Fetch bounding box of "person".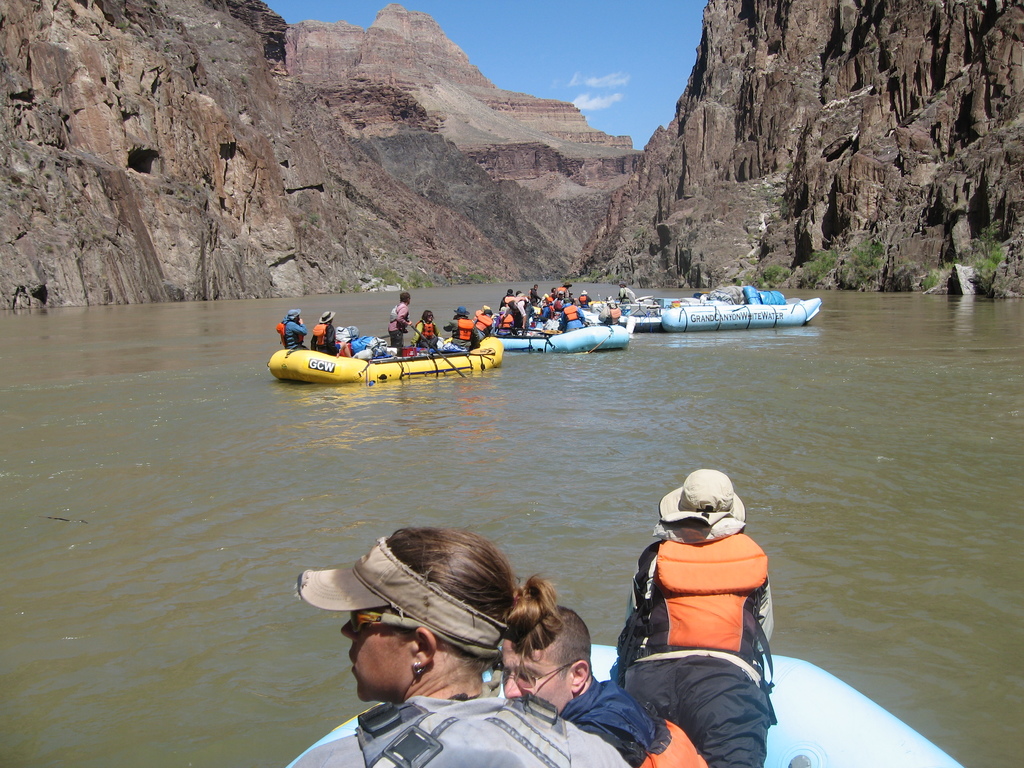
Bbox: x1=283, y1=524, x2=634, y2=767.
